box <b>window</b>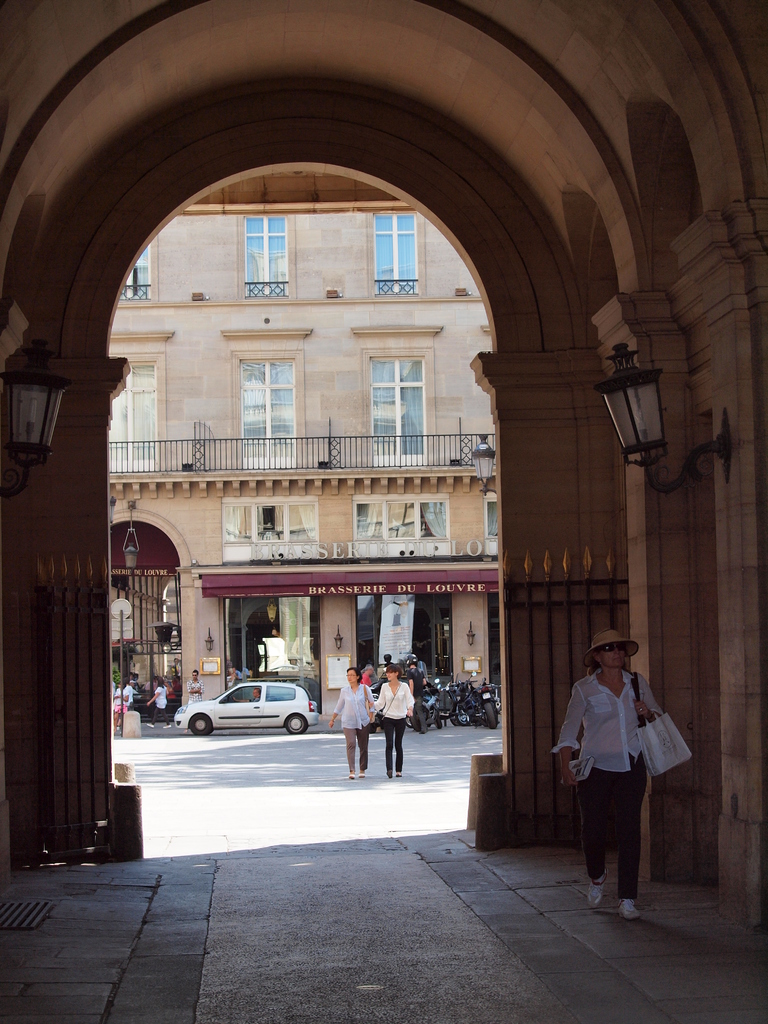
232, 206, 301, 307
